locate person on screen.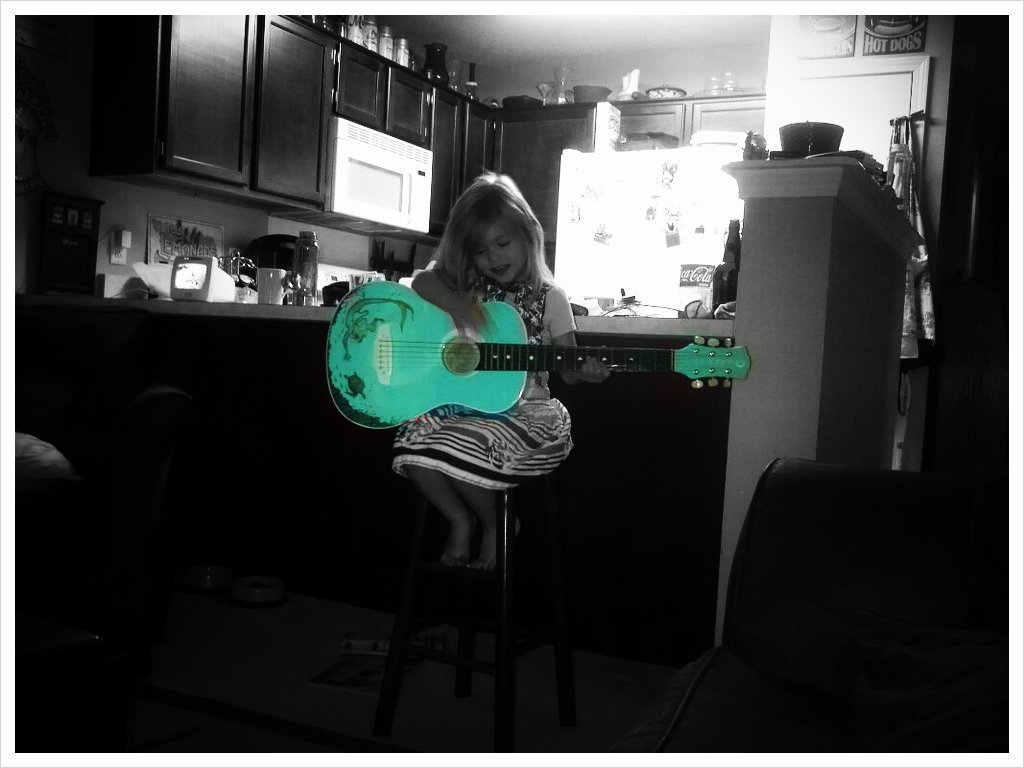
On screen at bbox=(342, 170, 626, 600).
